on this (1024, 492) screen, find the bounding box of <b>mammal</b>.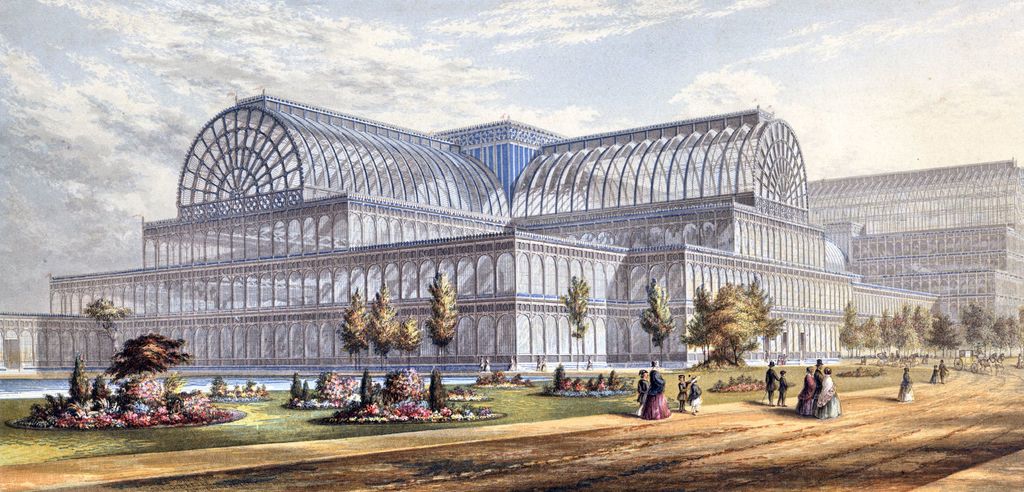
Bounding box: x1=928 y1=363 x2=940 y2=384.
